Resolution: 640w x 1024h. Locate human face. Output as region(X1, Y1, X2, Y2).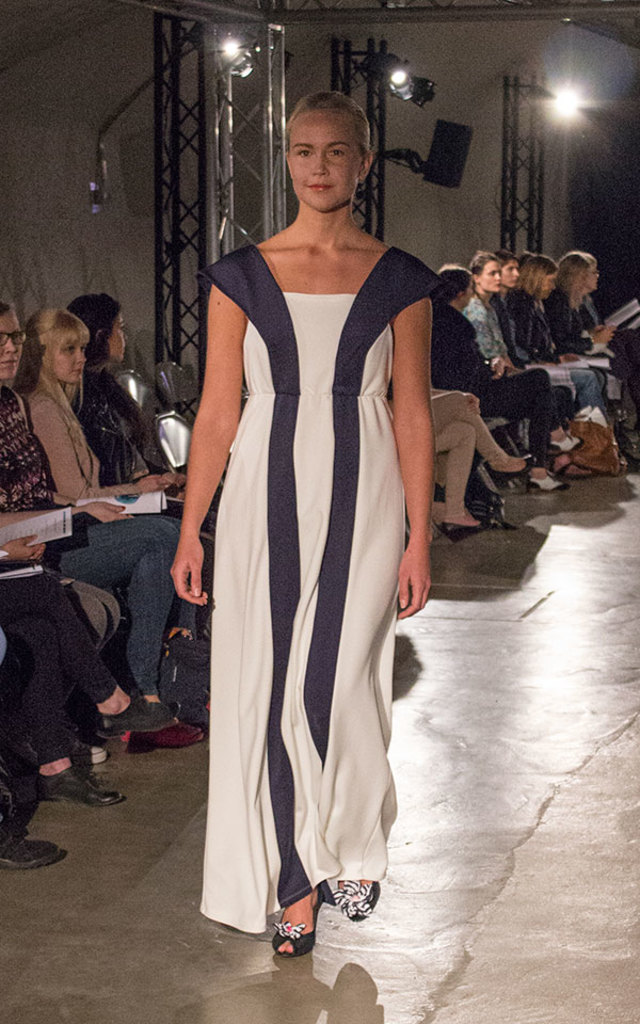
region(463, 282, 474, 308).
